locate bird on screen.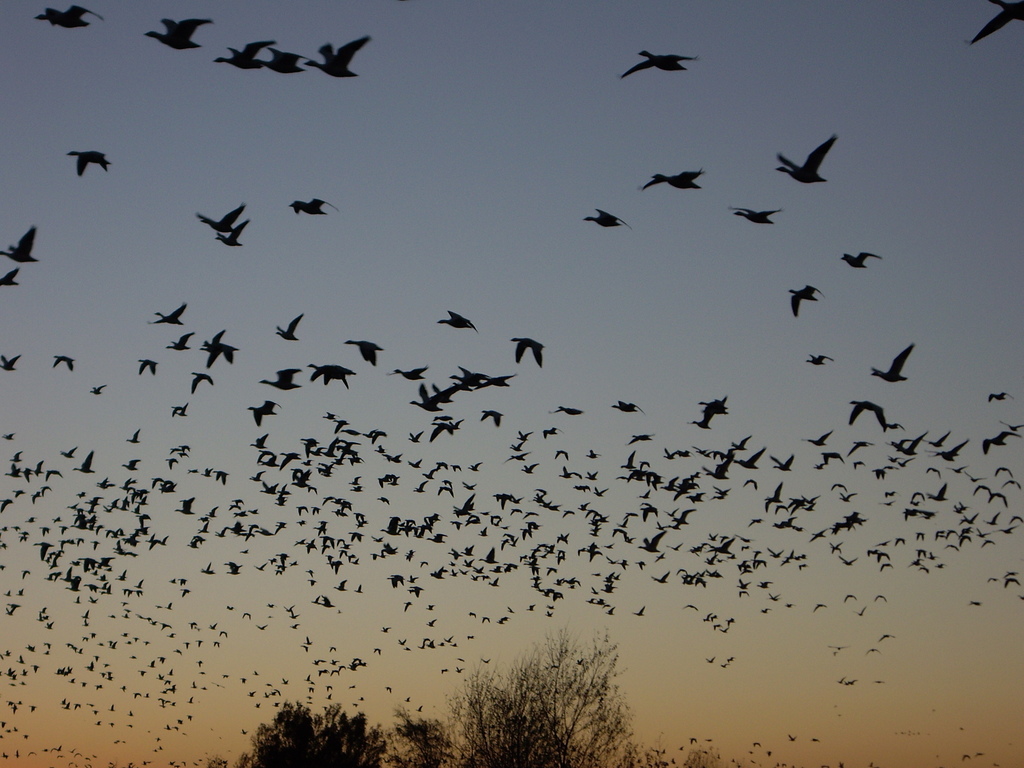
On screen at [left=31, top=490, right=41, bottom=502].
